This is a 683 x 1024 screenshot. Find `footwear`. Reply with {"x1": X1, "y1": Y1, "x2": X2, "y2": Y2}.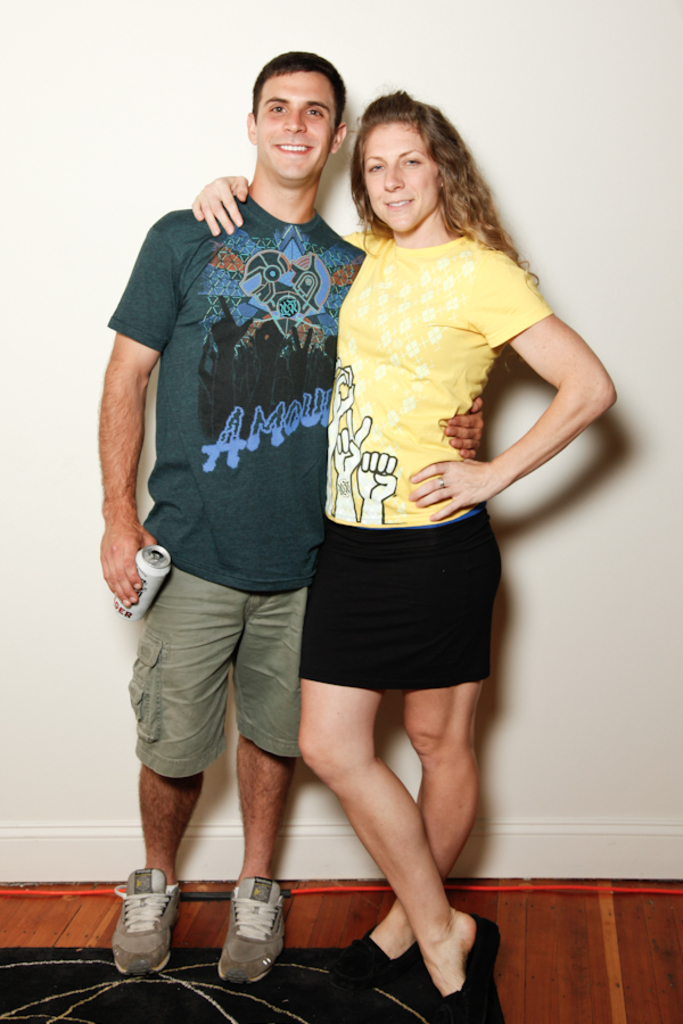
{"x1": 106, "y1": 853, "x2": 184, "y2": 982}.
